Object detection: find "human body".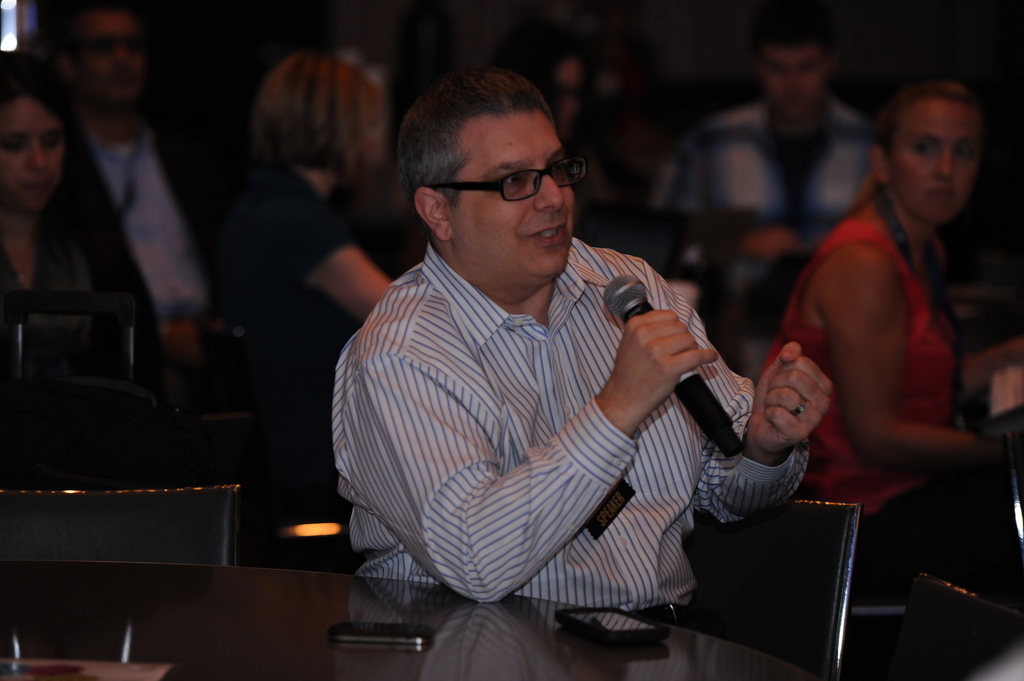
{"left": 225, "top": 45, "right": 421, "bottom": 371}.
